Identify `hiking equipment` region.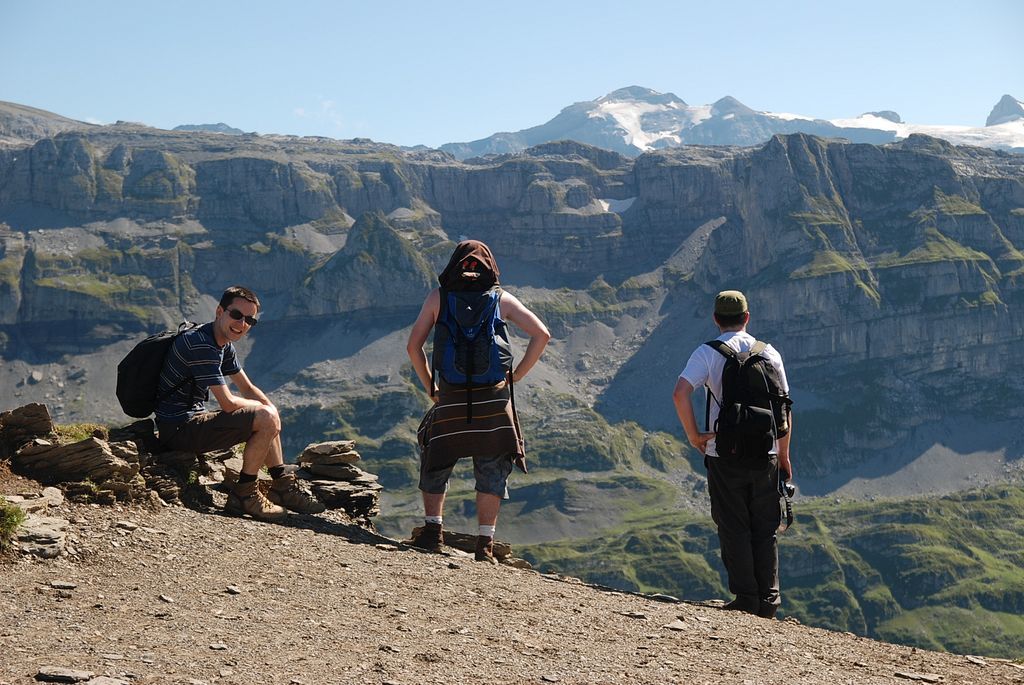
Region: bbox=[428, 289, 518, 425].
